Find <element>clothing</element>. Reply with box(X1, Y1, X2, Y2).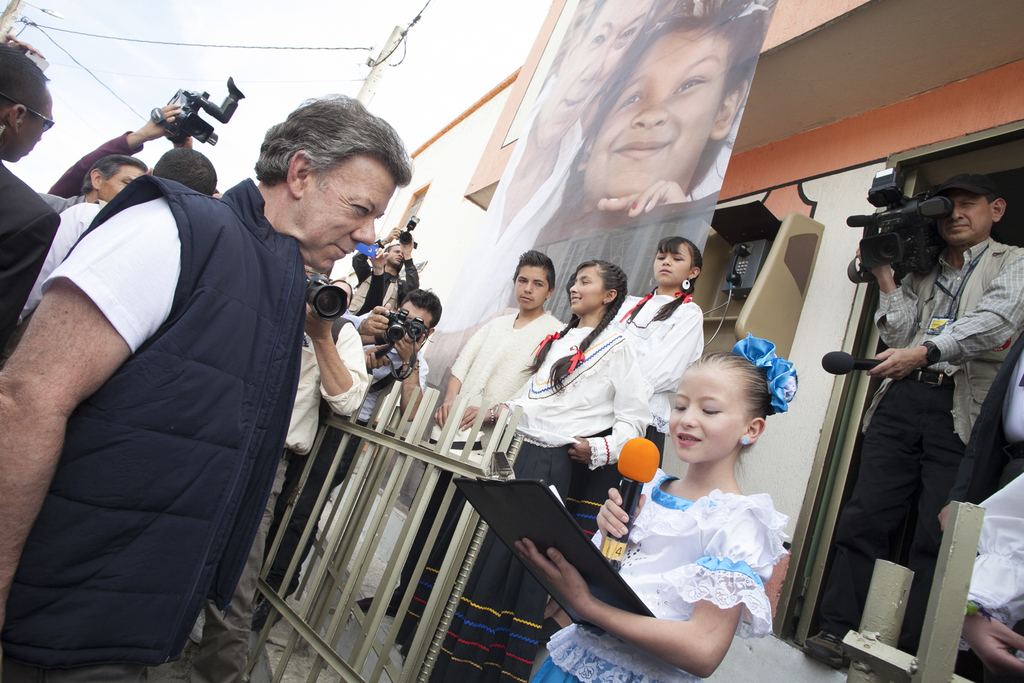
box(532, 464, 797, 682).
